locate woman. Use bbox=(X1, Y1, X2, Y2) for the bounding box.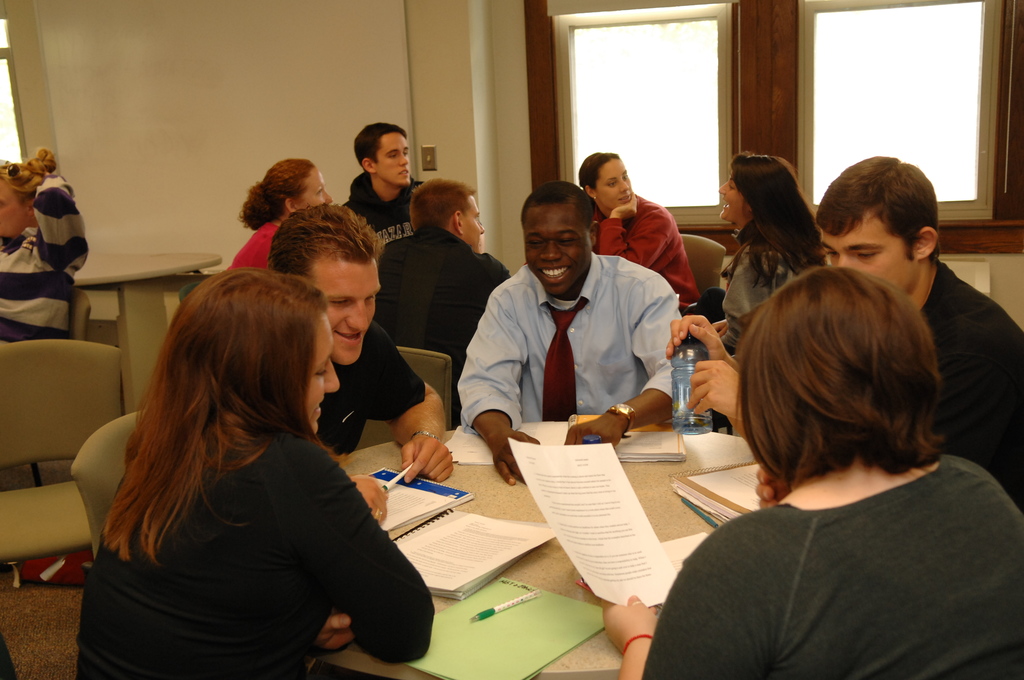
bbox=(228, 157, 340, 270).
